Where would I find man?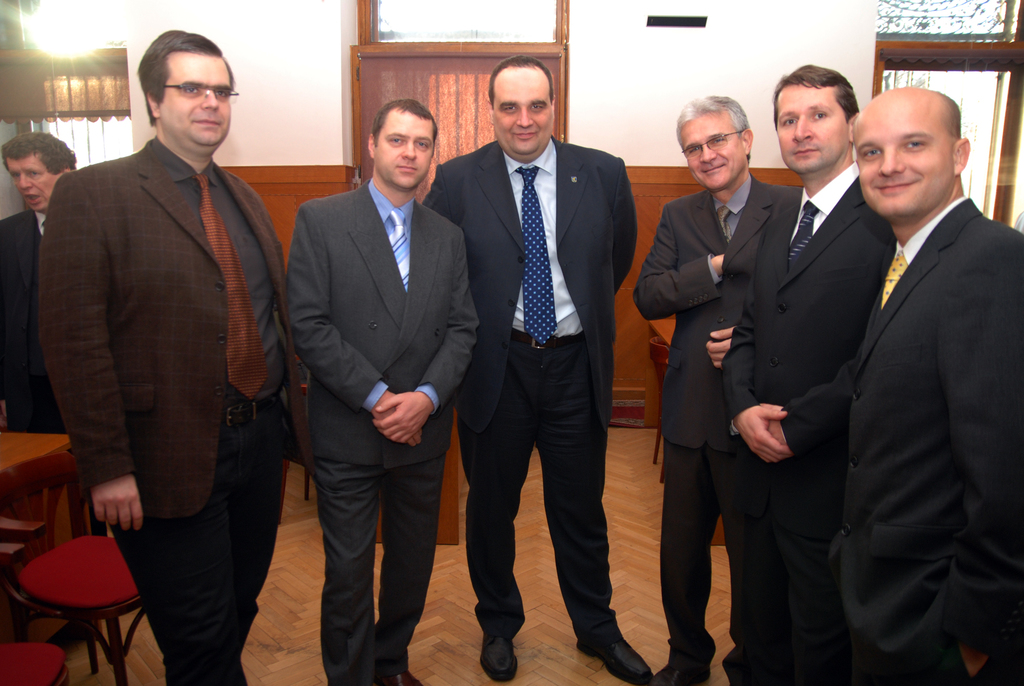
At {"x1": 716, "y1": 59, "x2": 897, "y2": 685}.
